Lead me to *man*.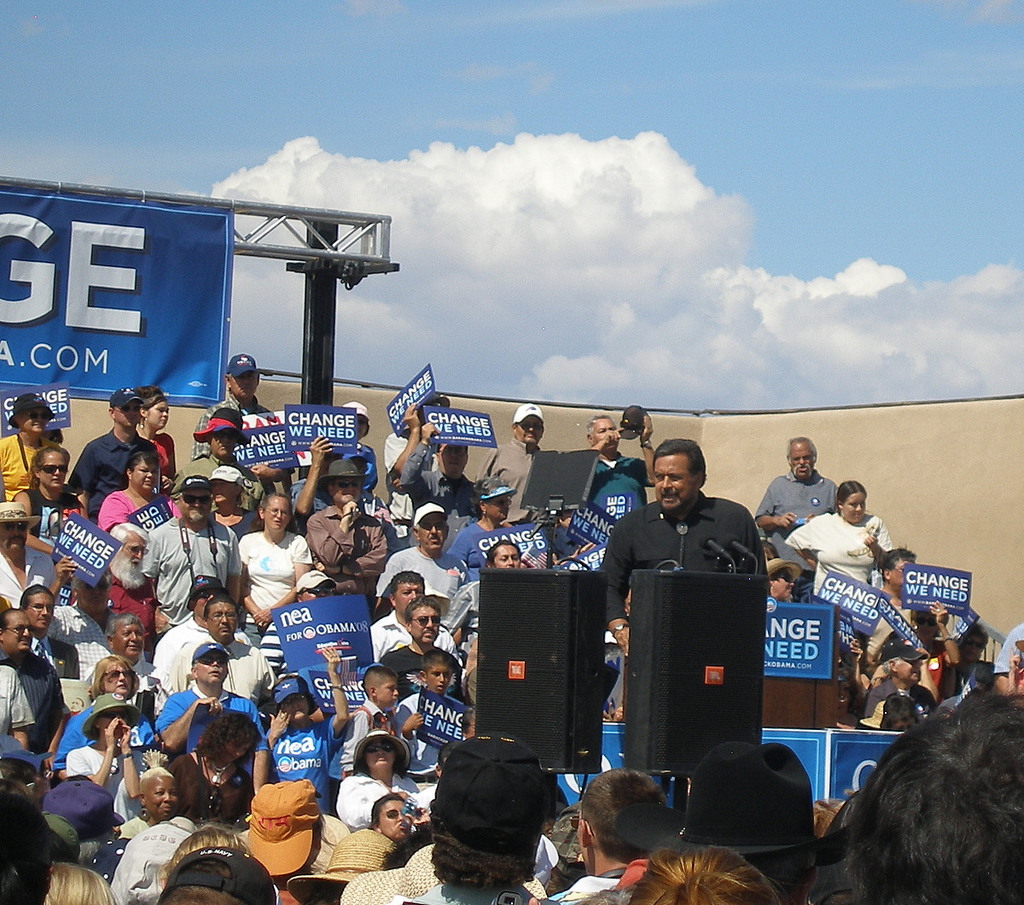
Lead to (64,386,154,527).
